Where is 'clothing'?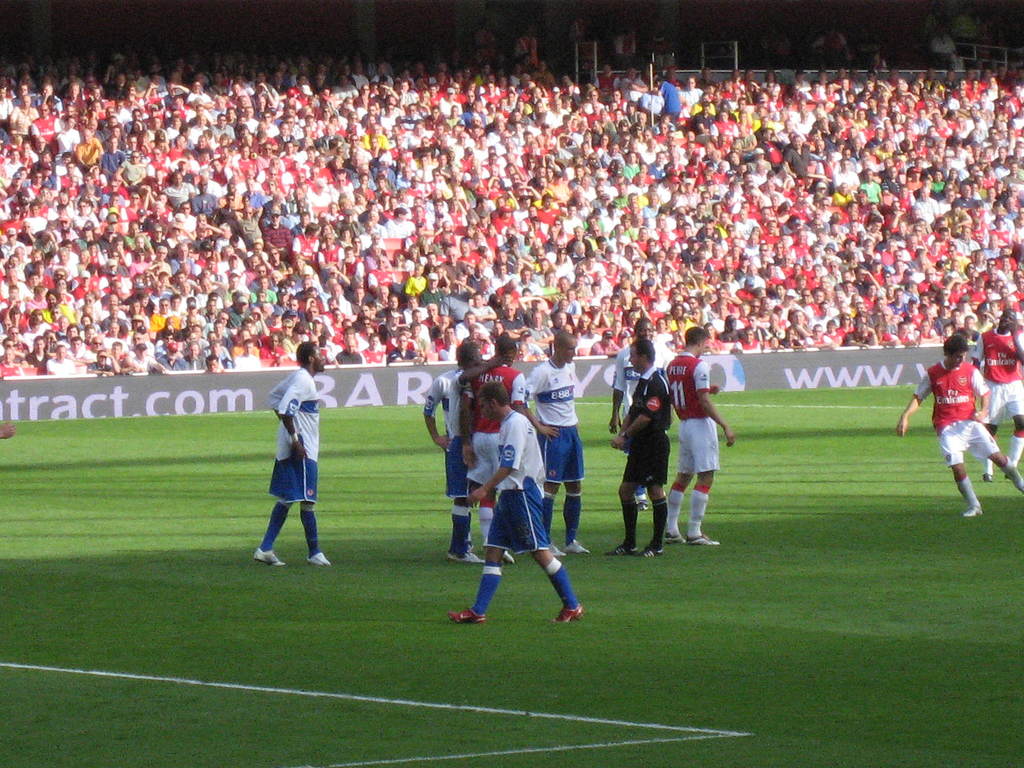
box=[991, 339, 1022, 426].
